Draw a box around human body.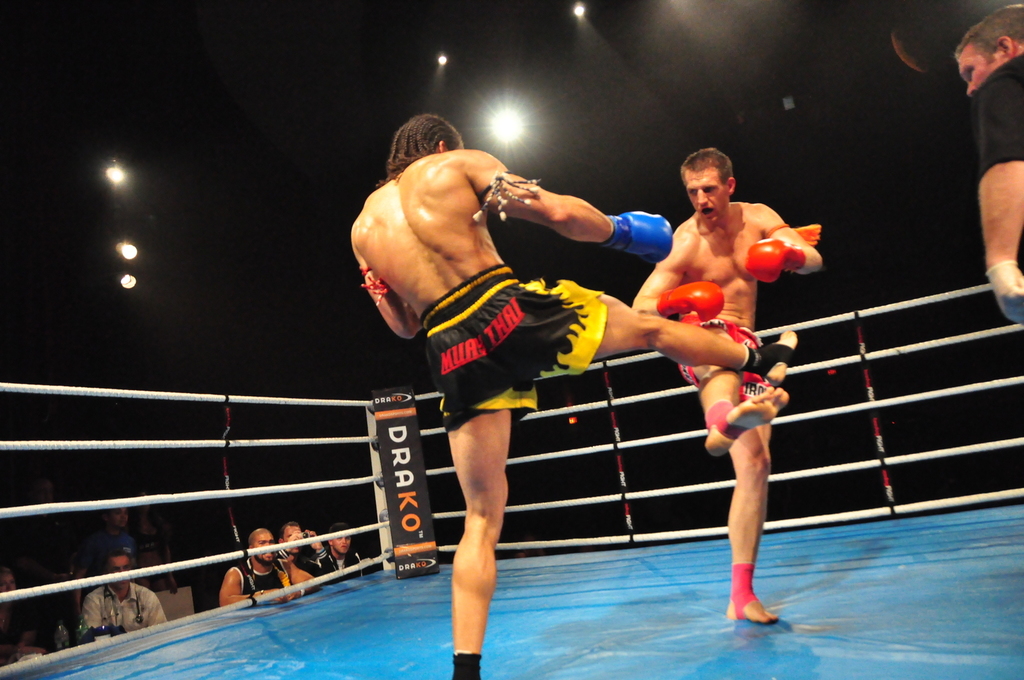
l=287, t=534, r=349, b=594.
